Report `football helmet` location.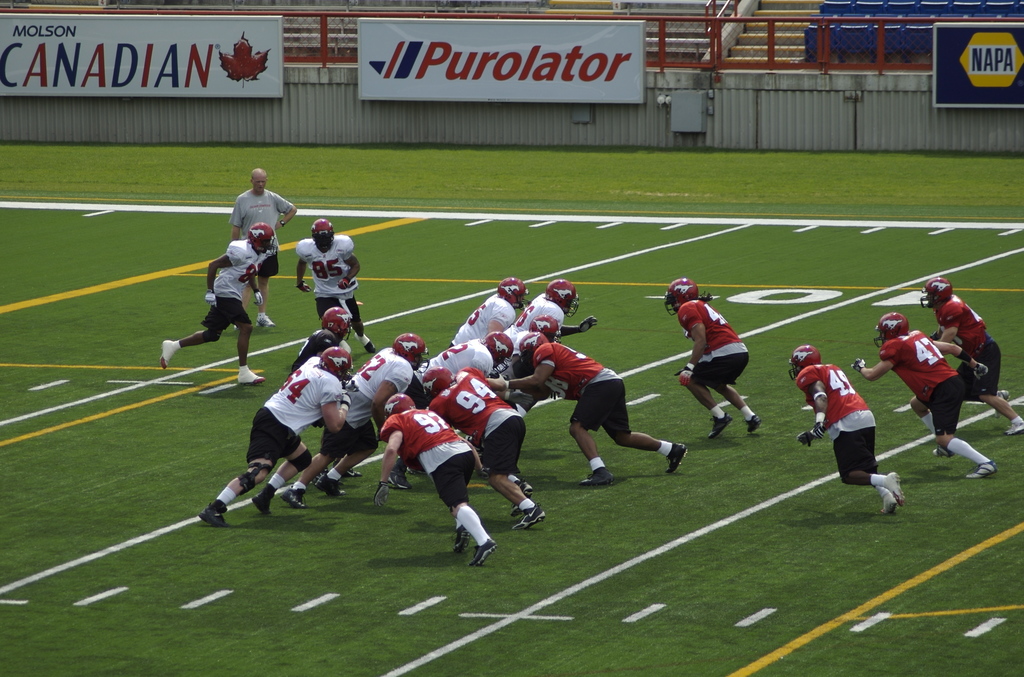
Report: {"x1": 544, "y1": 280, "x2": 582, "y2": 316}.
